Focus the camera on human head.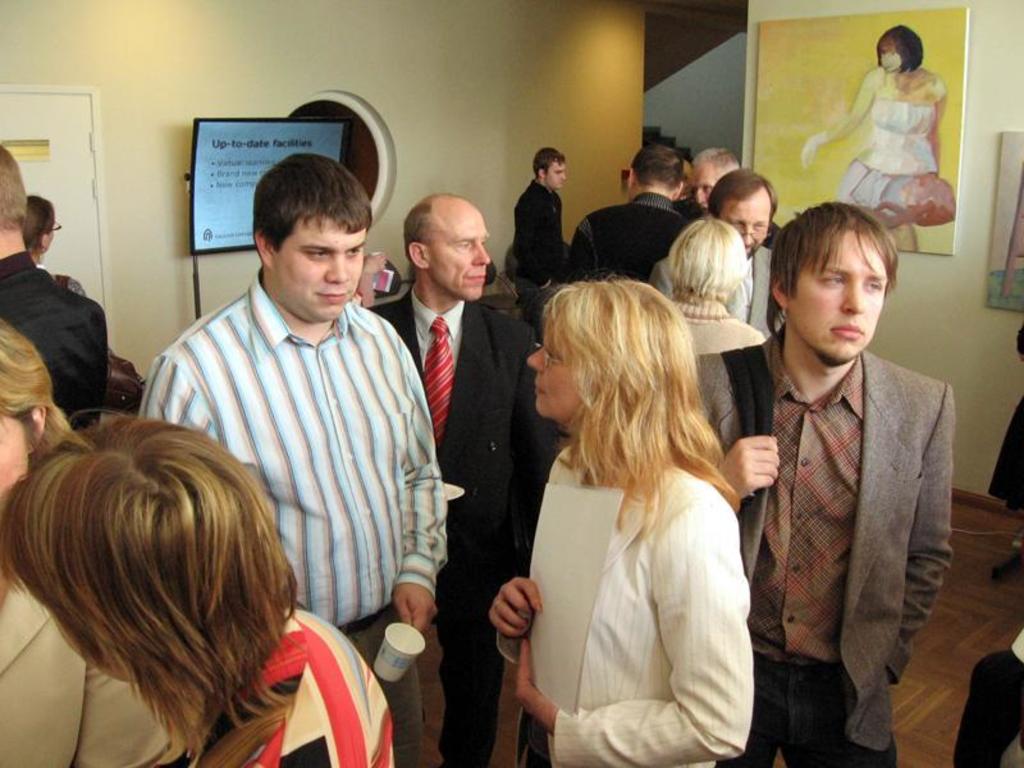
Focus region: region(0, 143, 26, 250).
